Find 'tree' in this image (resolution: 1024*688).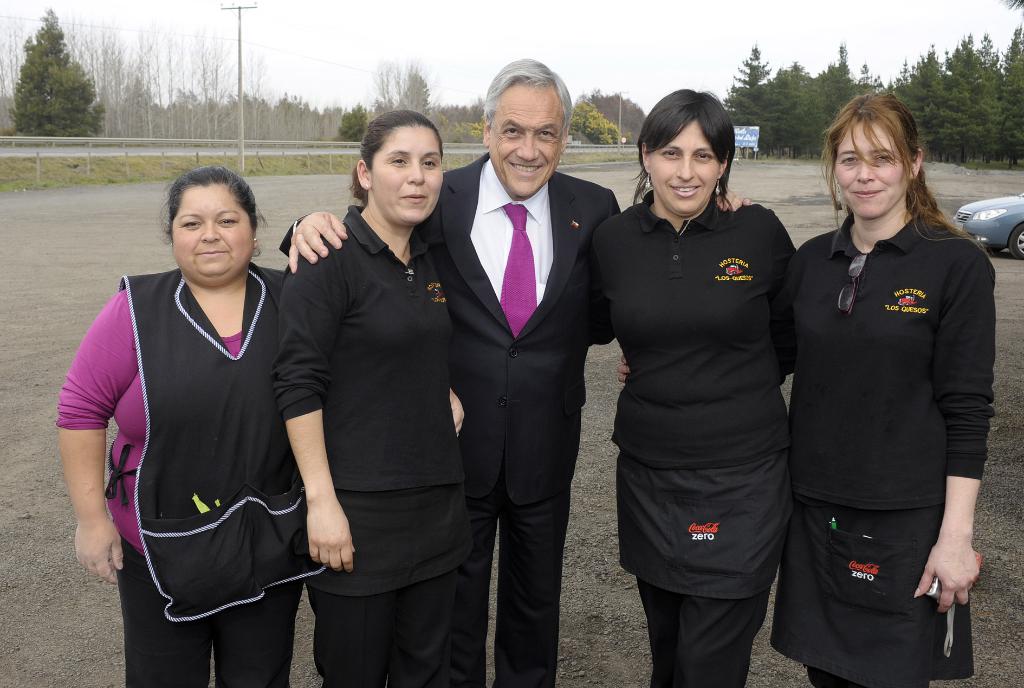
[199, 43, 233, 154].
